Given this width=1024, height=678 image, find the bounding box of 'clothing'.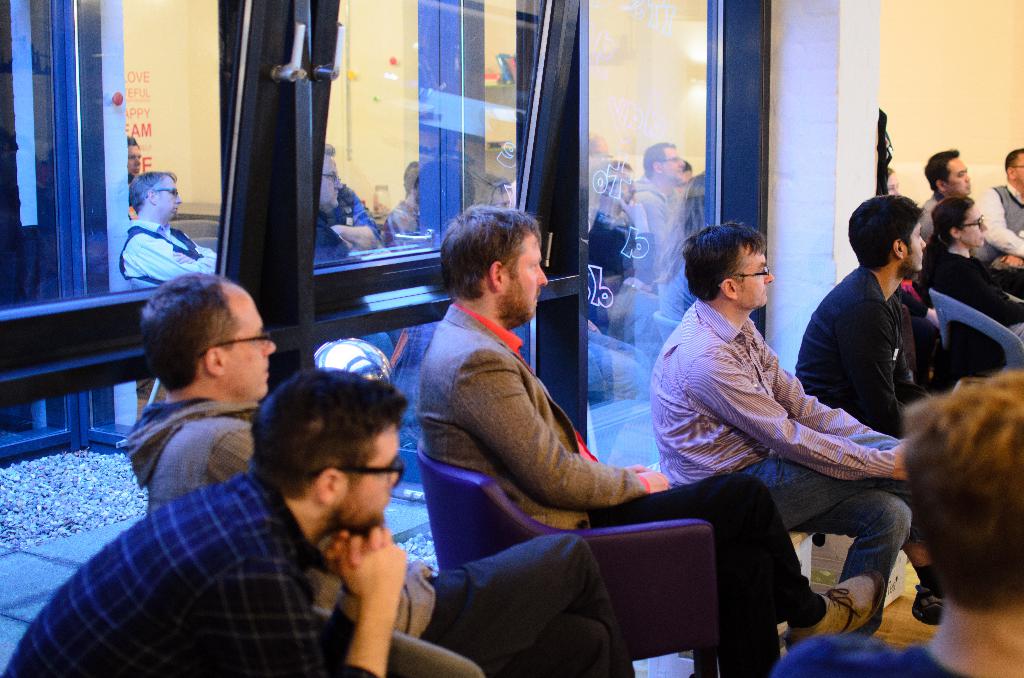
[x1=792, y1=261, x2=950, y2=528].
